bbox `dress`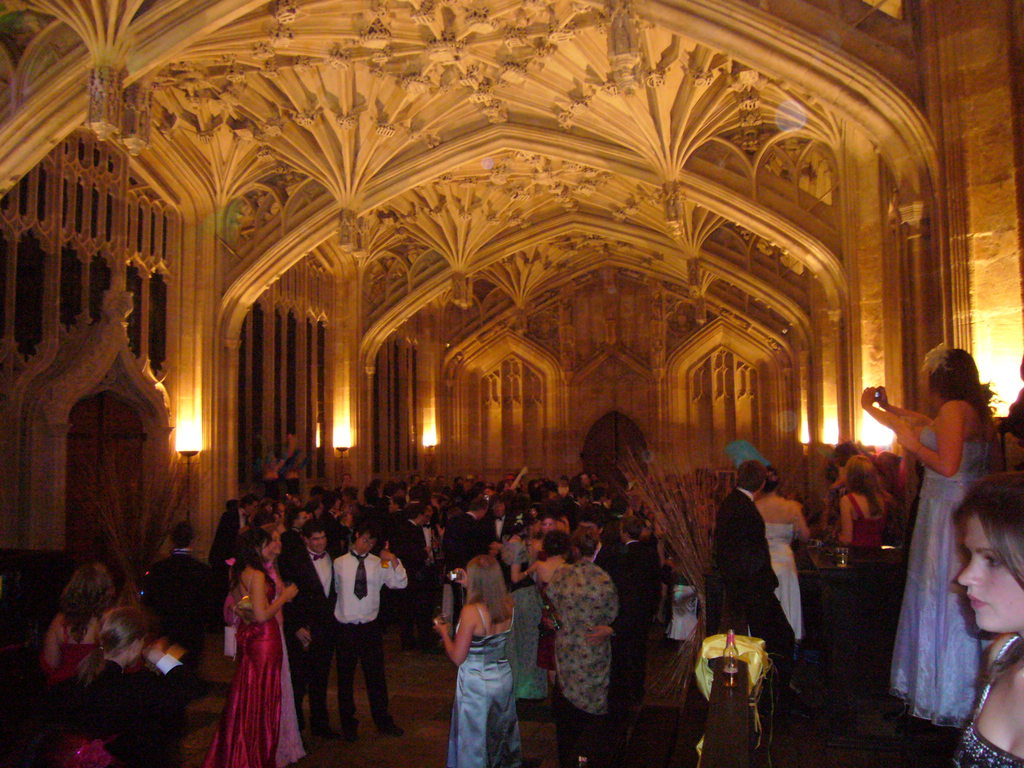
locate(541, 589, 555, 668)
